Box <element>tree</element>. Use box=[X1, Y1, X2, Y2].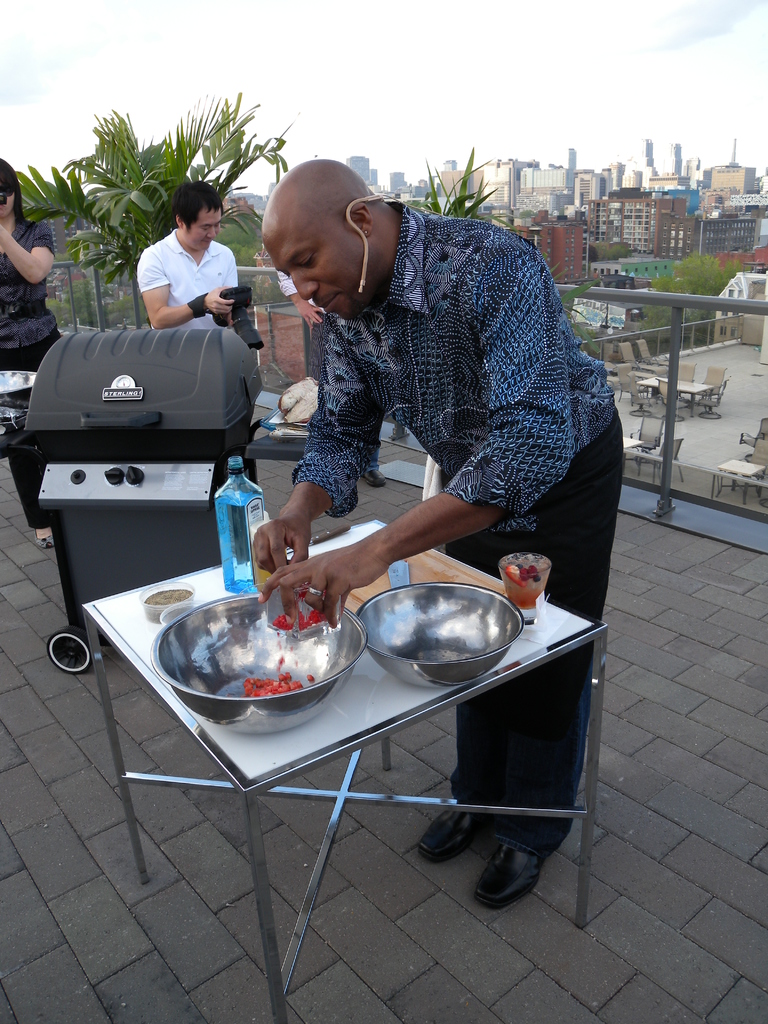
box=[31, 86, 293, 330].
